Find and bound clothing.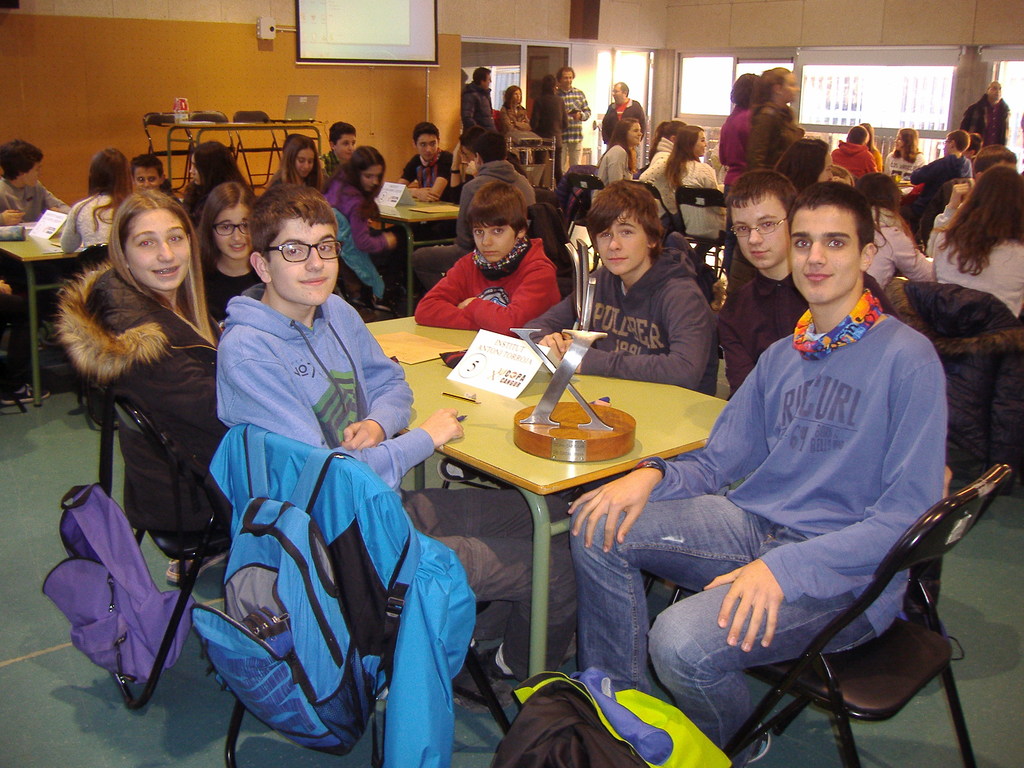
Bound: detection(401, 150, 453, 207).
